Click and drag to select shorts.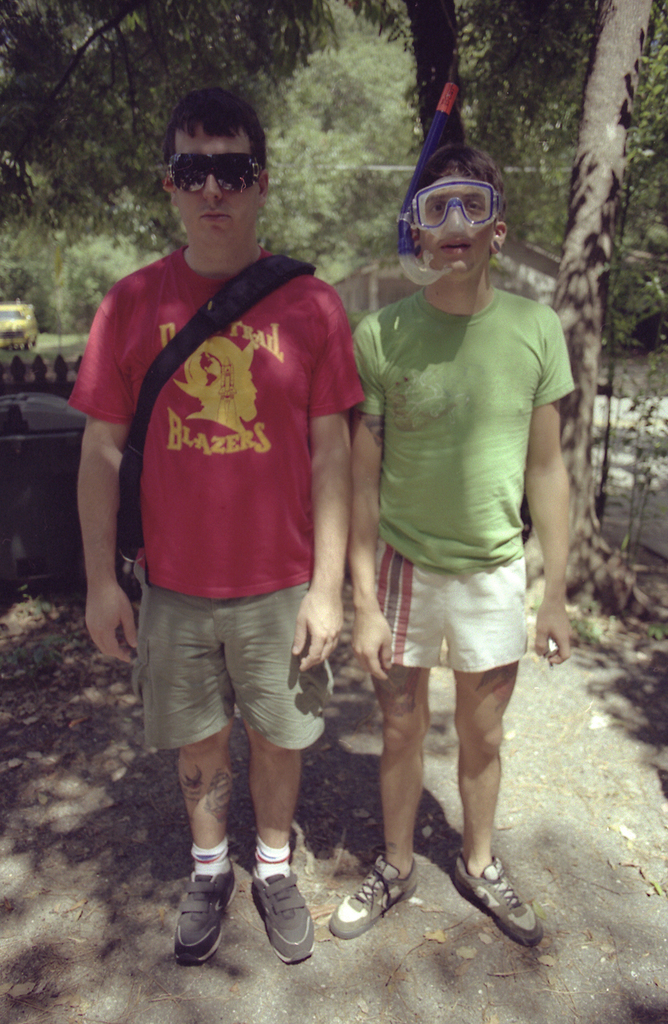
Selection: pyautogui.locateOnScreen(379, 541, 526, 665).
